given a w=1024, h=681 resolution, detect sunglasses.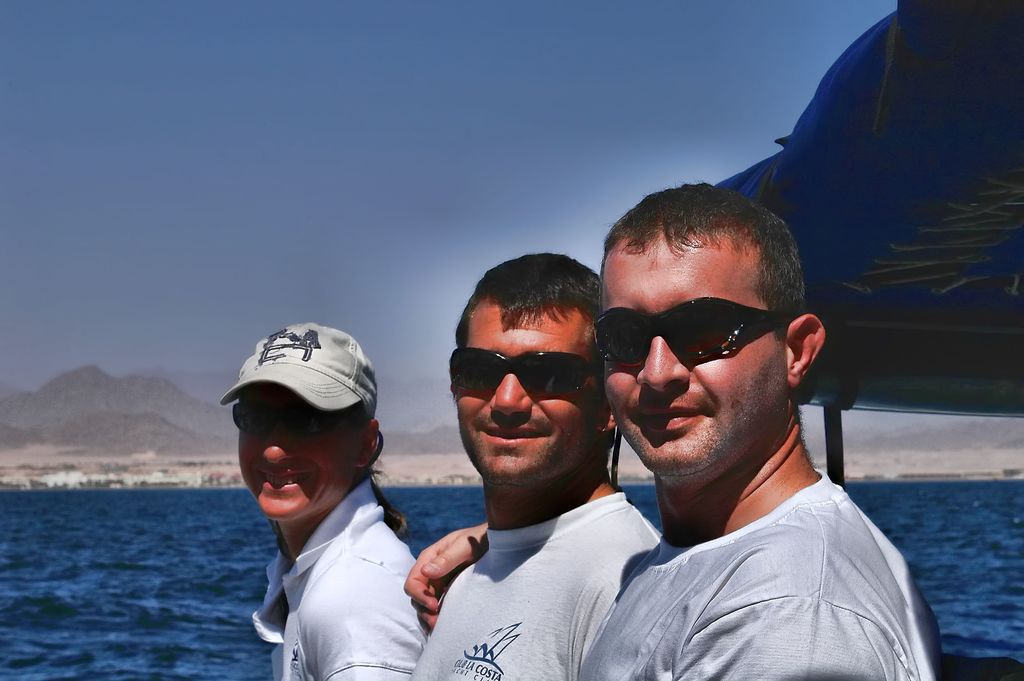
BBox(593, 297, 792, 366).
